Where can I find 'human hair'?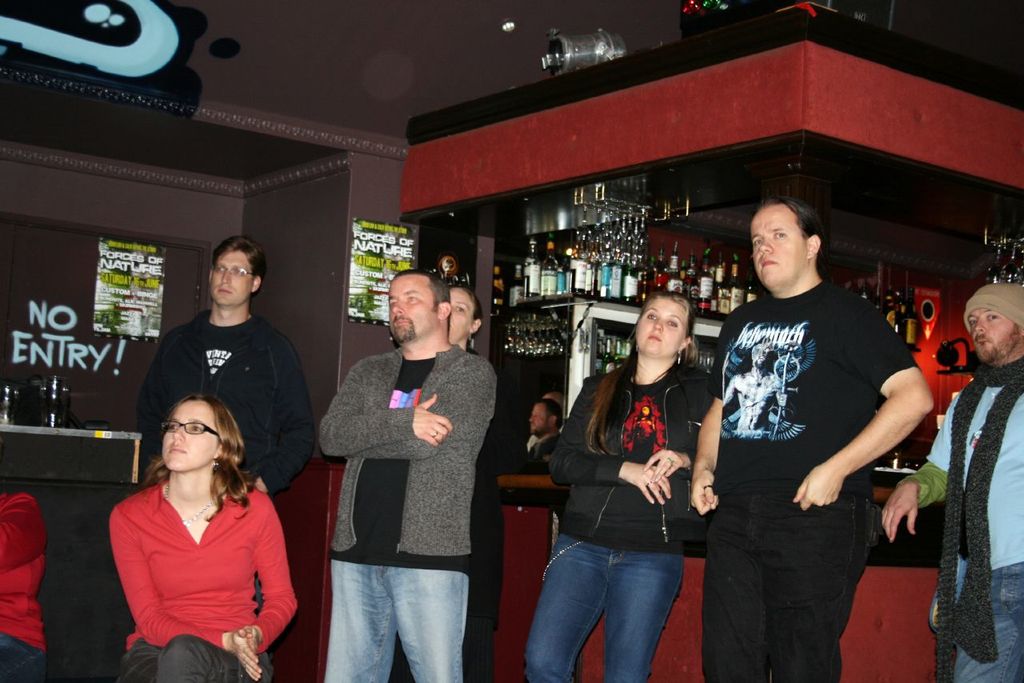
You can find it at bbox=[755, 196, 826, 274].
